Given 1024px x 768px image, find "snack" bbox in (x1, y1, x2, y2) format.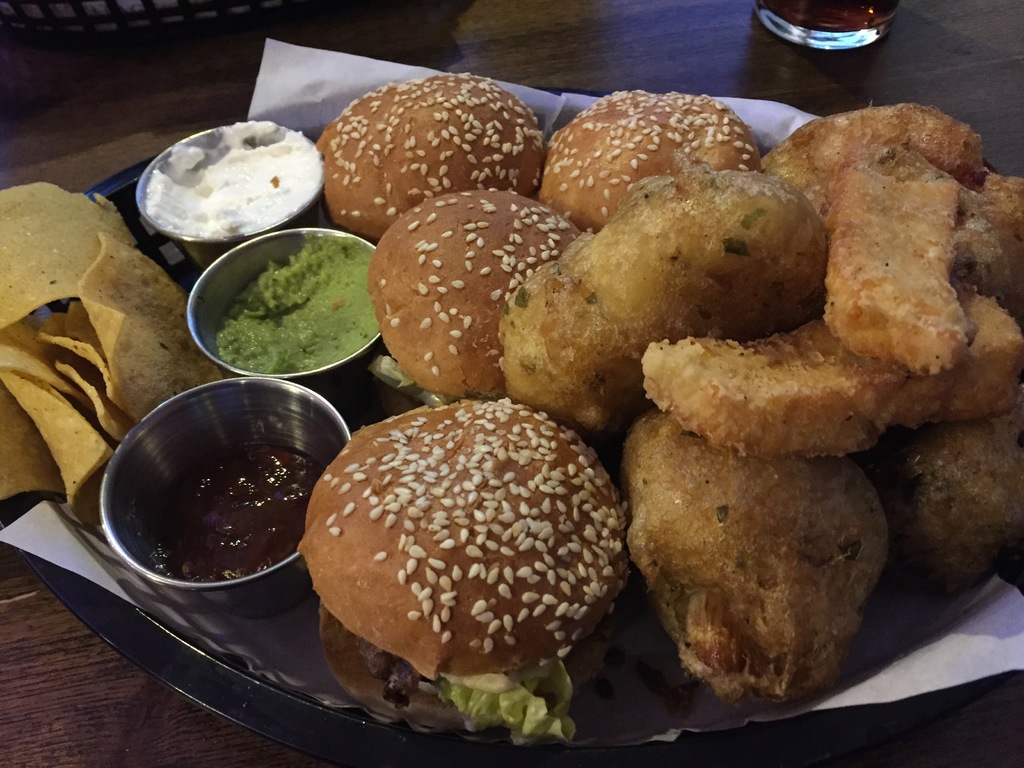
(514, 97, 760, 229).
